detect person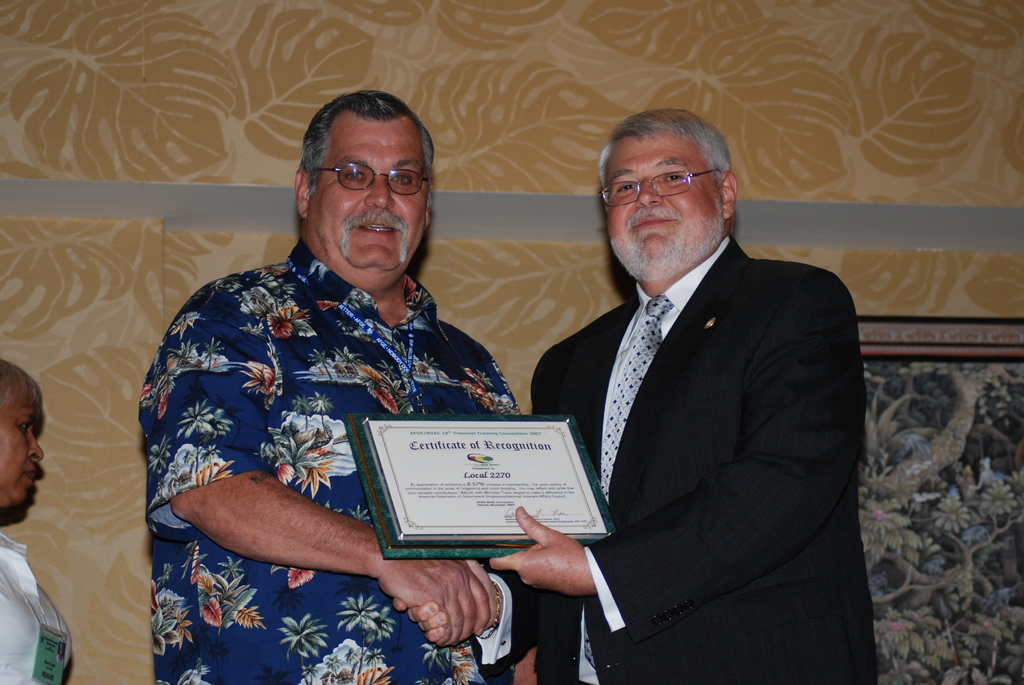
[139,82,527,684]
